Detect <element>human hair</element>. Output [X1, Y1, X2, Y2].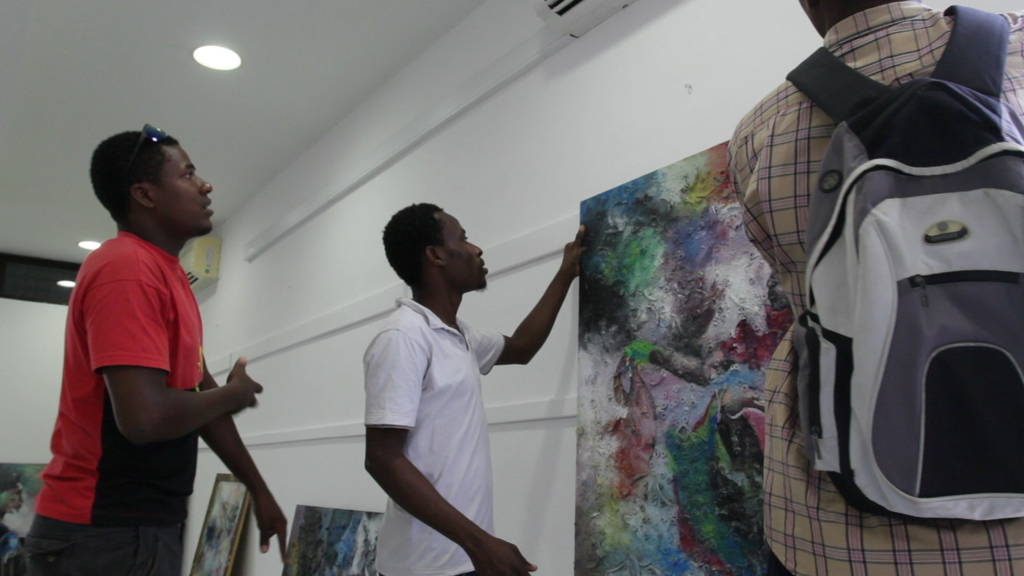
[89, 127, 180, 228].
